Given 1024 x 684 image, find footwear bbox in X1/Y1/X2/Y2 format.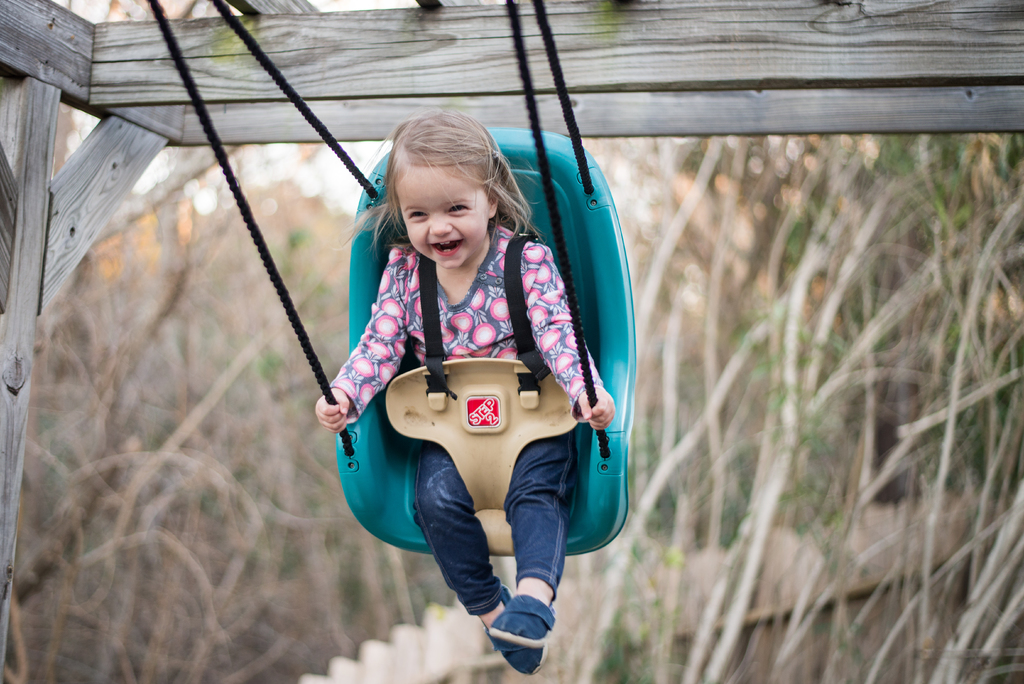
481/578/548/674.
